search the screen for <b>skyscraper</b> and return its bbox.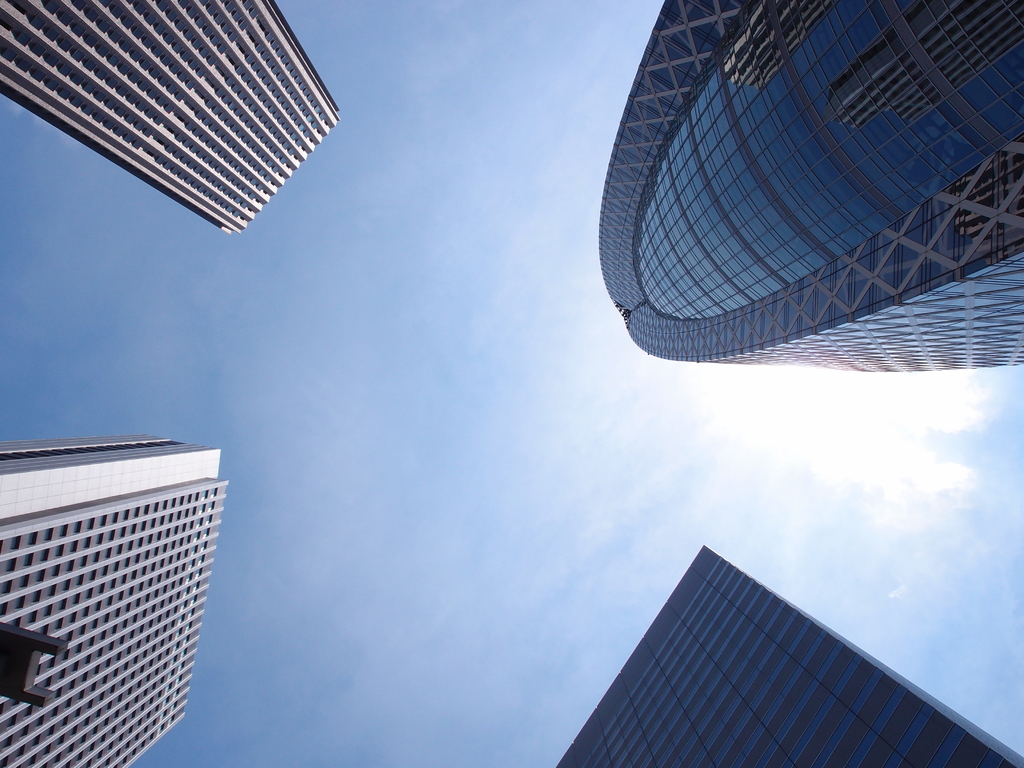
Found: {"x1": 0, "y1": 0, "x2": 340, "y2": 241}.
